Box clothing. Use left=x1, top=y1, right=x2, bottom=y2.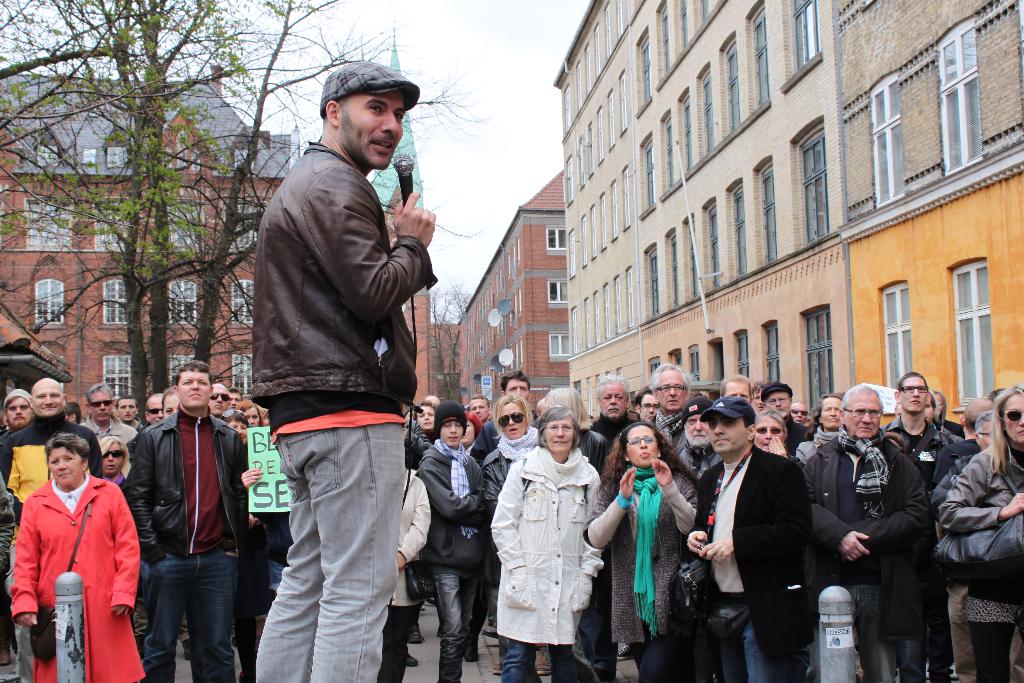
left=499, top=440, right=596, bottom=682.
